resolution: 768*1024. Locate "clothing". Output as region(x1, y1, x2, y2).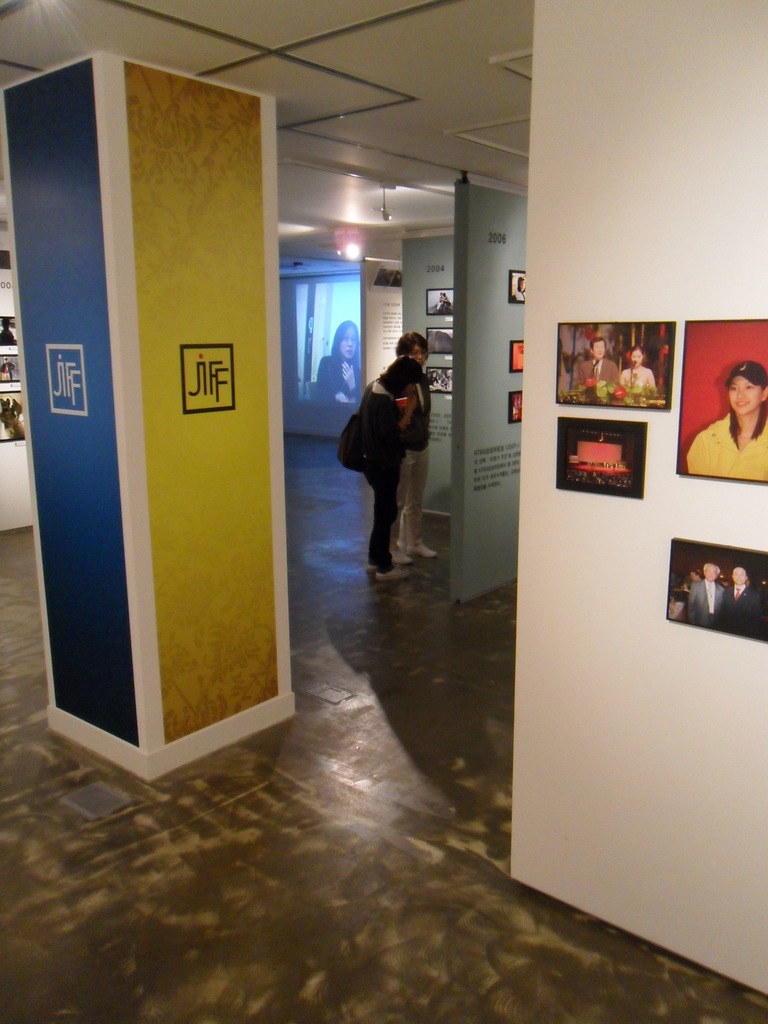
region(406, 379, 439, 561).
